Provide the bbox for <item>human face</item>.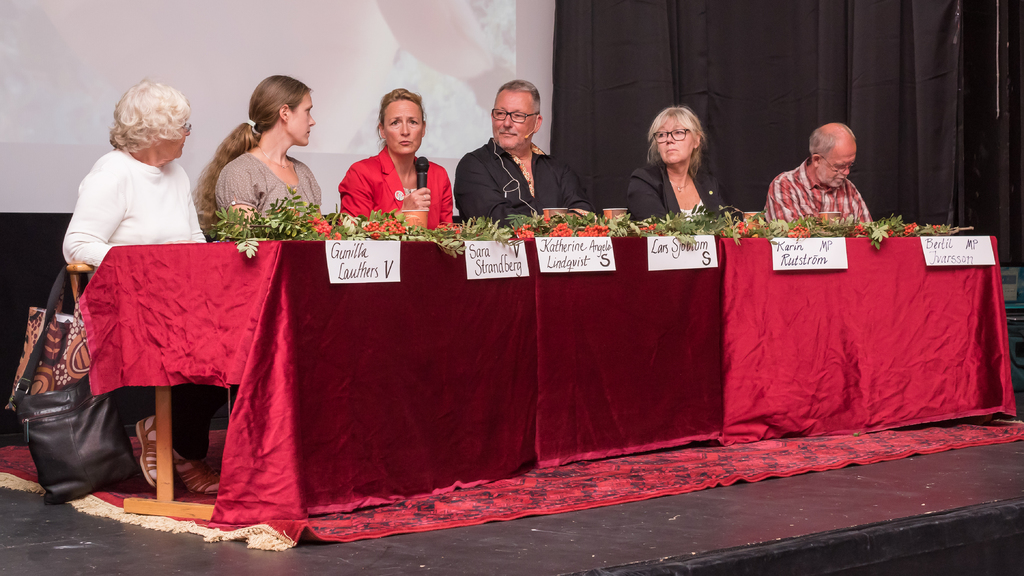
383/99/423/152.
